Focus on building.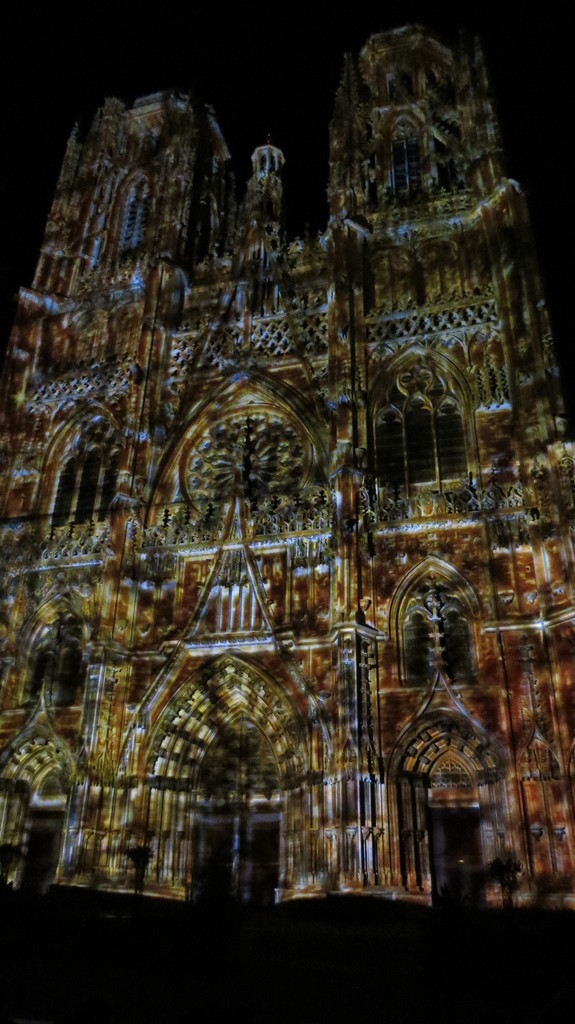
Focused at l=0, t=19, r=574, b=906.
